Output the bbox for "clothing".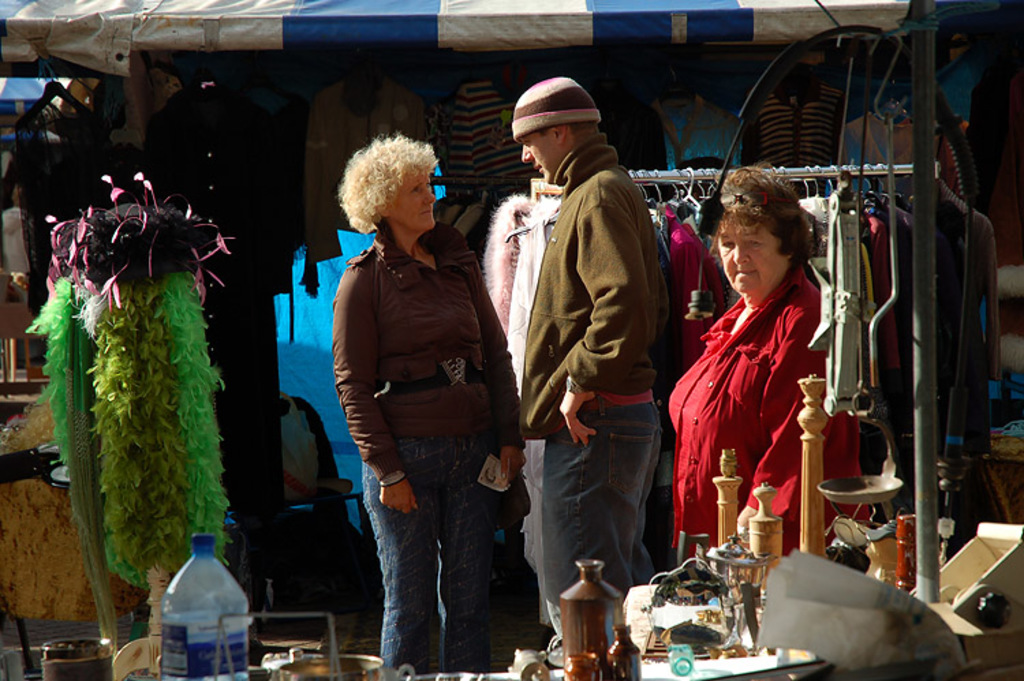
{"left": 684, "top": 240, "right": 829, "bottom": 530}.
